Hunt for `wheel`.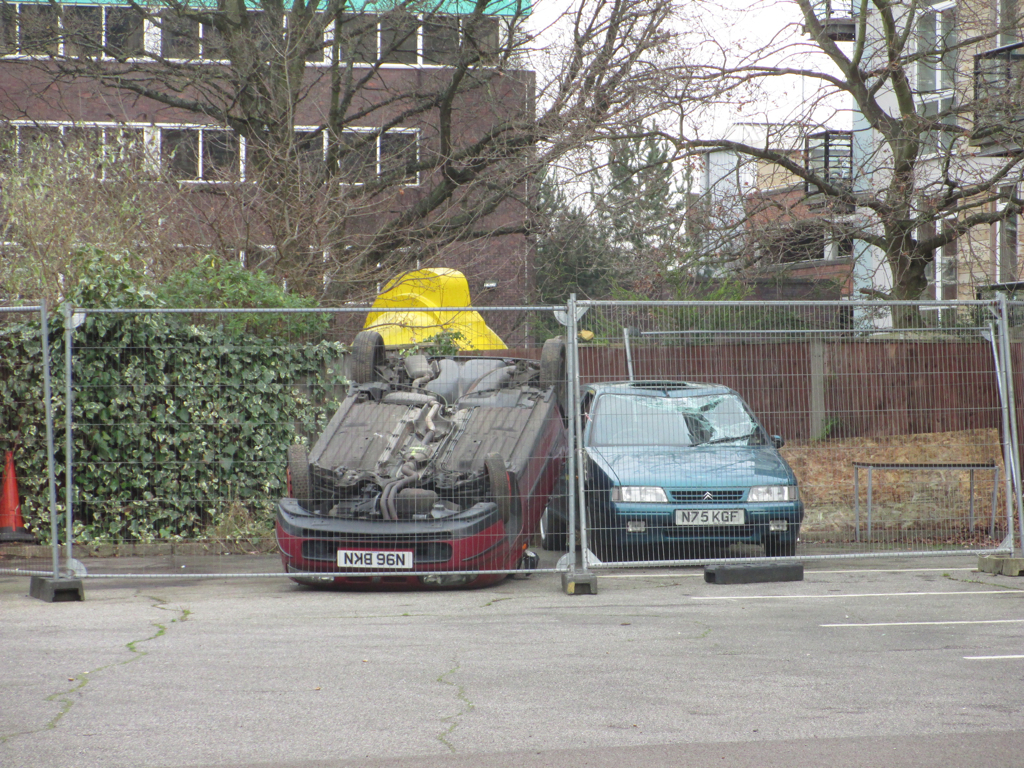
Hunted down at detection(765, 543, 796, 553).
